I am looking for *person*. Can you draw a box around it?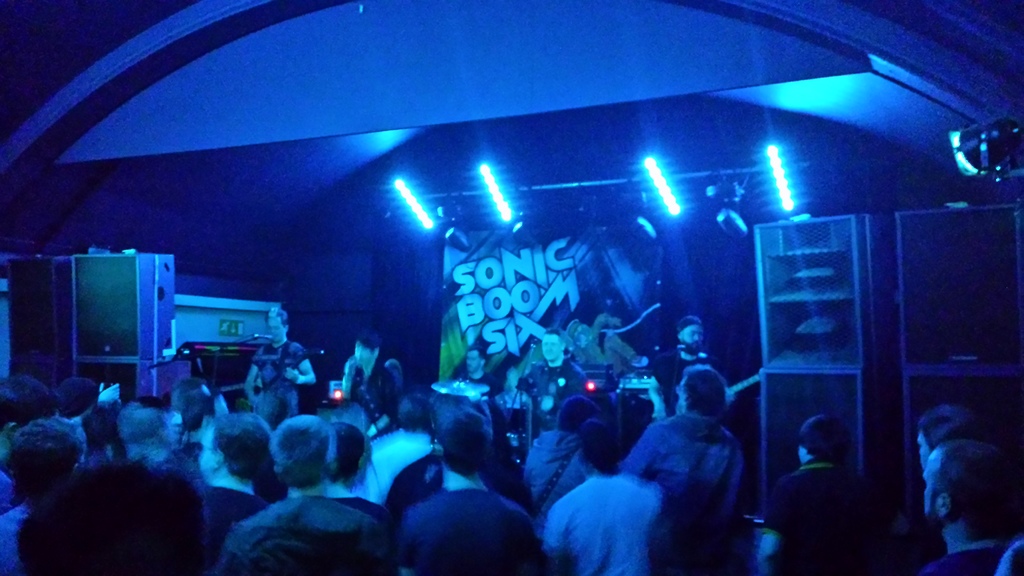
Sure, the bounding box is (451,349,508,461).
